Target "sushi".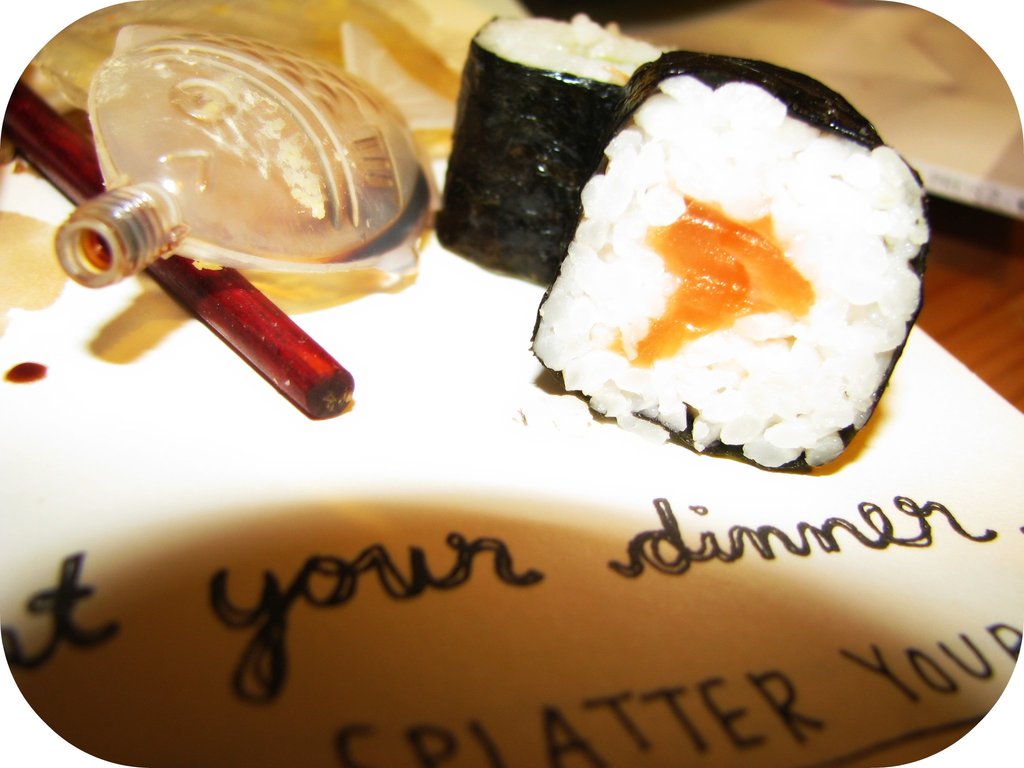
Target region: bbox=(536, 51, 934, 488).
